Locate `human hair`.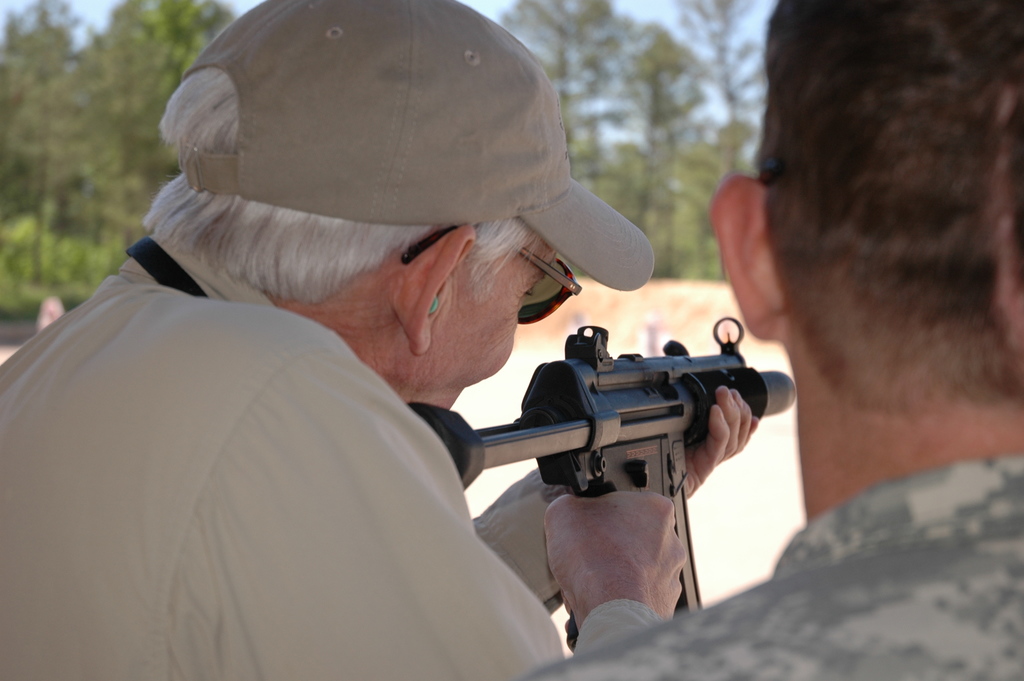
Bounding box: (left=141, top=64, right=545, bottom=308).
